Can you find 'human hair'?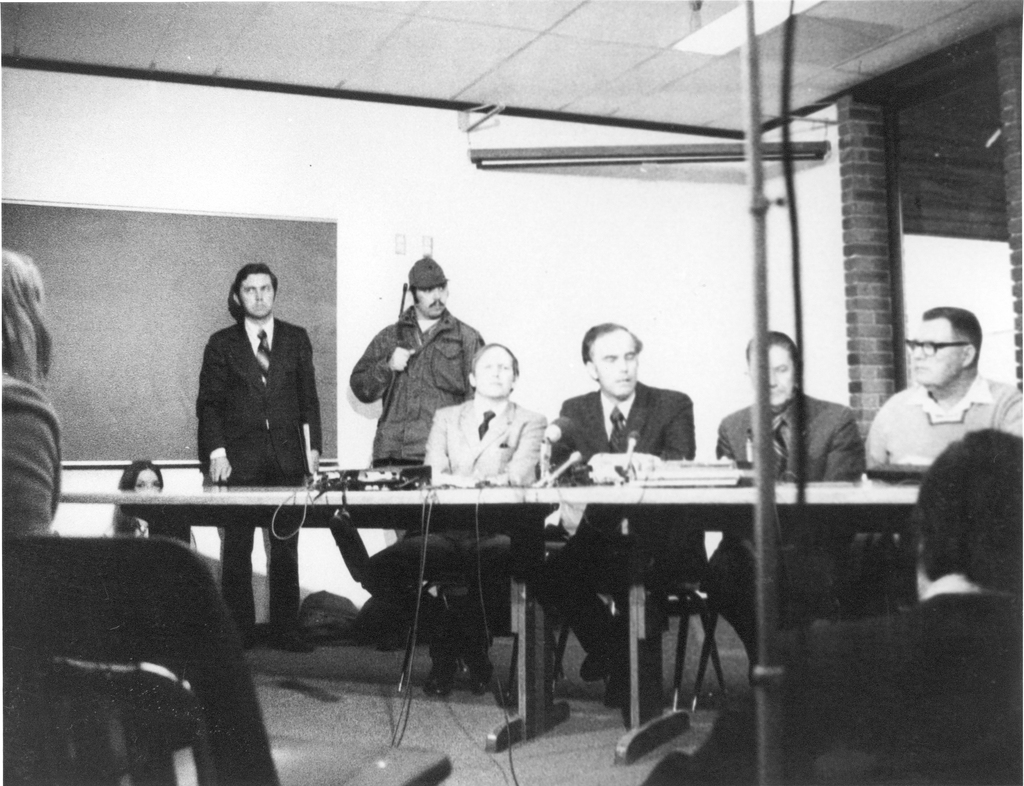
Yes, bounding box: pyautogui.locateOnScreen(917, 306, 987, 379).
